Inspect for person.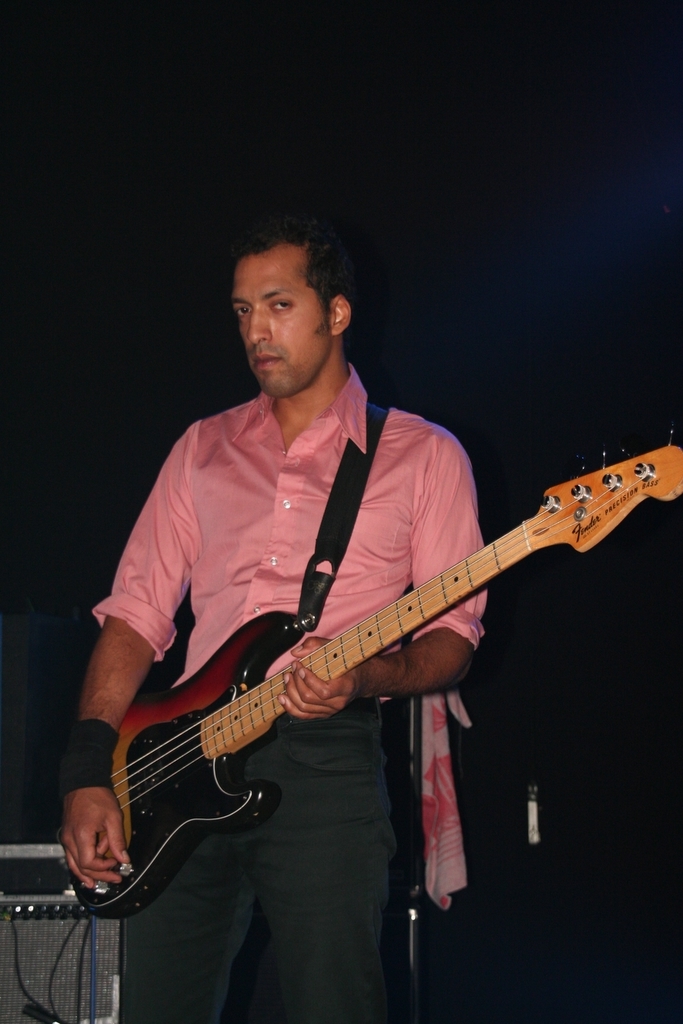
Inspection: {"left": 64, "top": 207, "right": 507, "bottom": 1023}.
